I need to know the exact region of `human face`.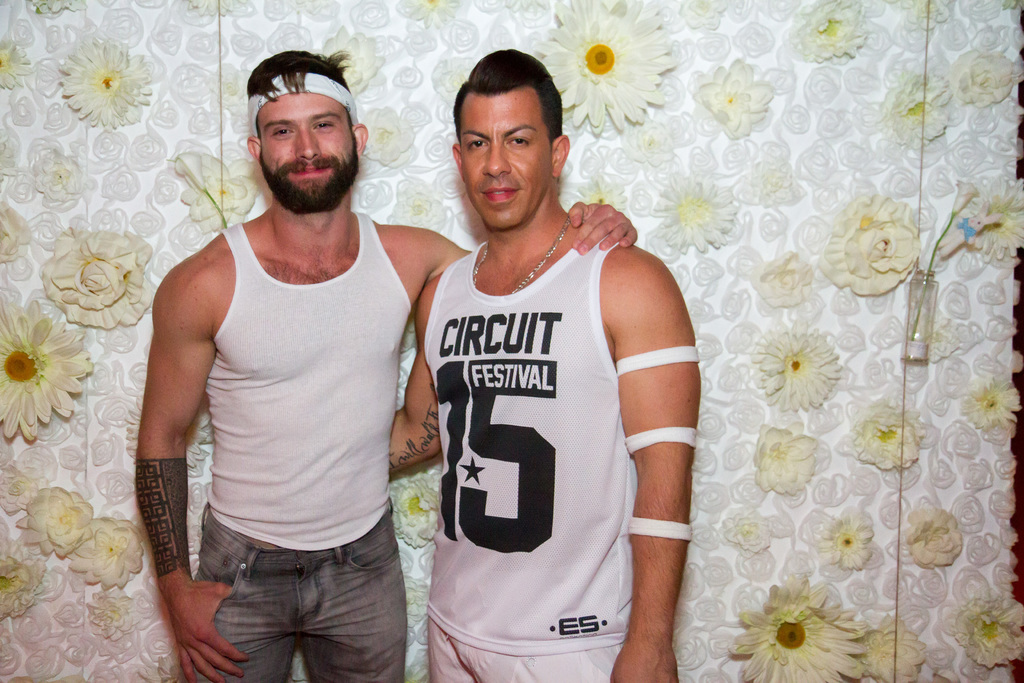
Region: [left=467, top=86, right=550, bottom=230].
